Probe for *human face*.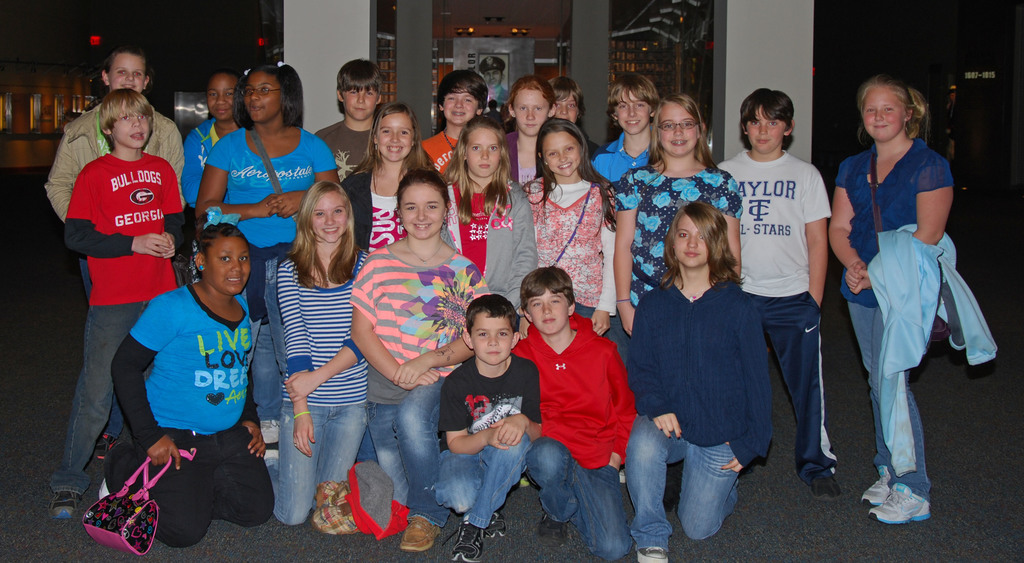
Probe result: 471,307,511,366.
